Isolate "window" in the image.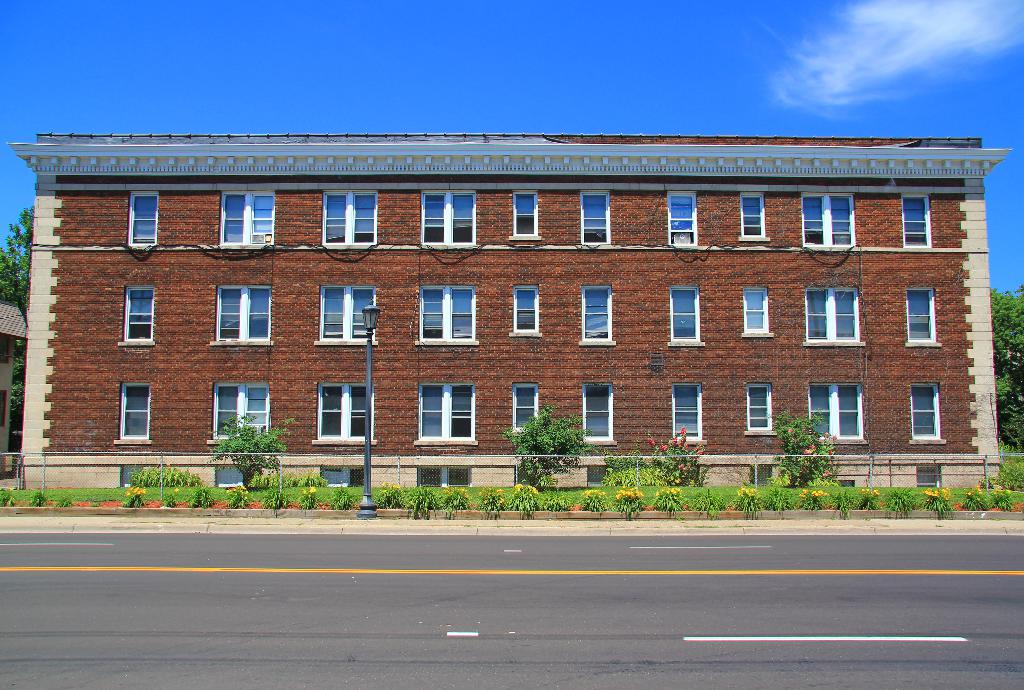
Isolated region: {"left": 114, "top": 381, "right": 152, "bottom": 446}.
